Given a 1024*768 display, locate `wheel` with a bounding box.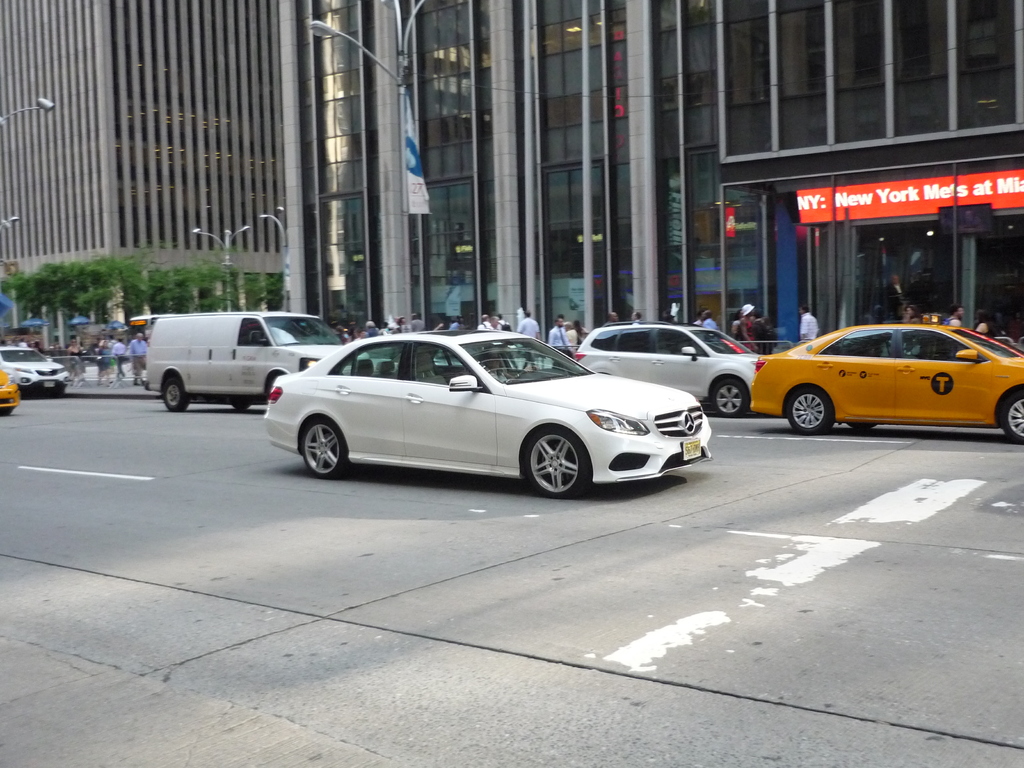
Located: (x1=787, y1=391, x2=828, y2=434).
